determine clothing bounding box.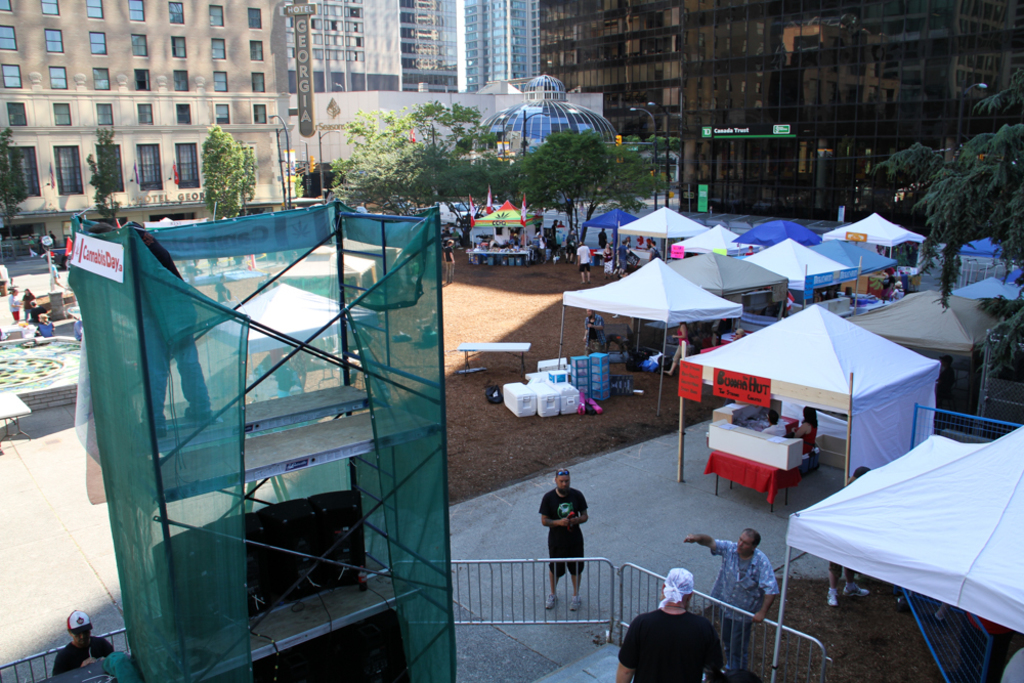
Determined: bbox(635, 592, 723, 675).
